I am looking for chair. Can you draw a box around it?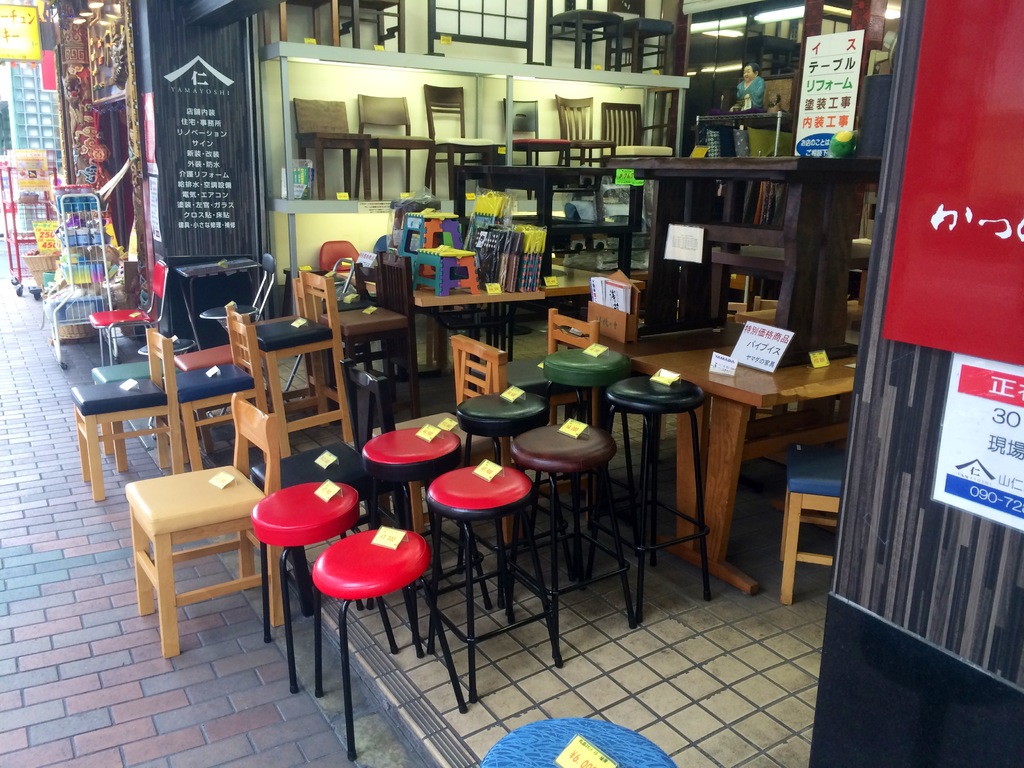
Sure, the bounding box is 353,93,438,204.
